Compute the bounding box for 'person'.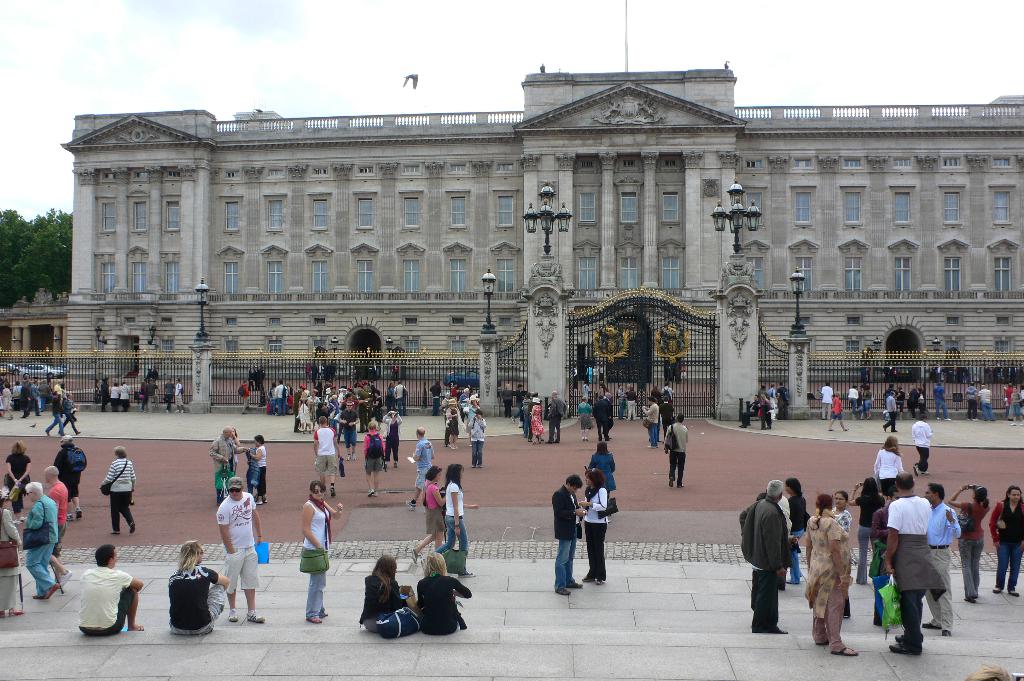
locate(530, 397, 543, 445).
